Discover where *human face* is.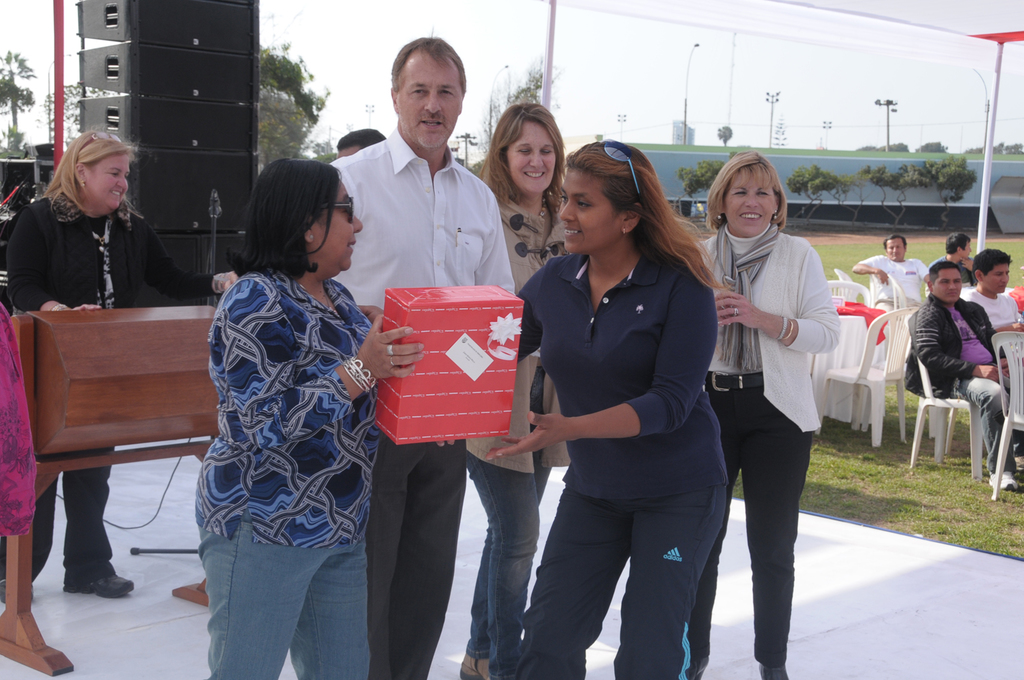
Discovered at (88, 152, 130, 211).
